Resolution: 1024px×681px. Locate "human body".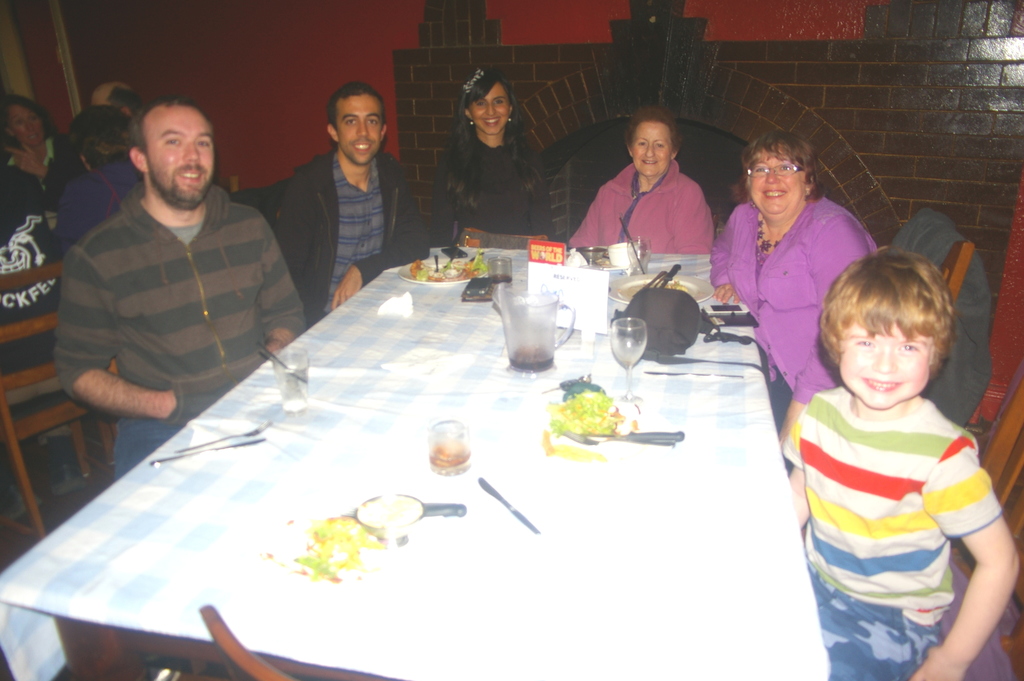
565, 160, 717, 256.
